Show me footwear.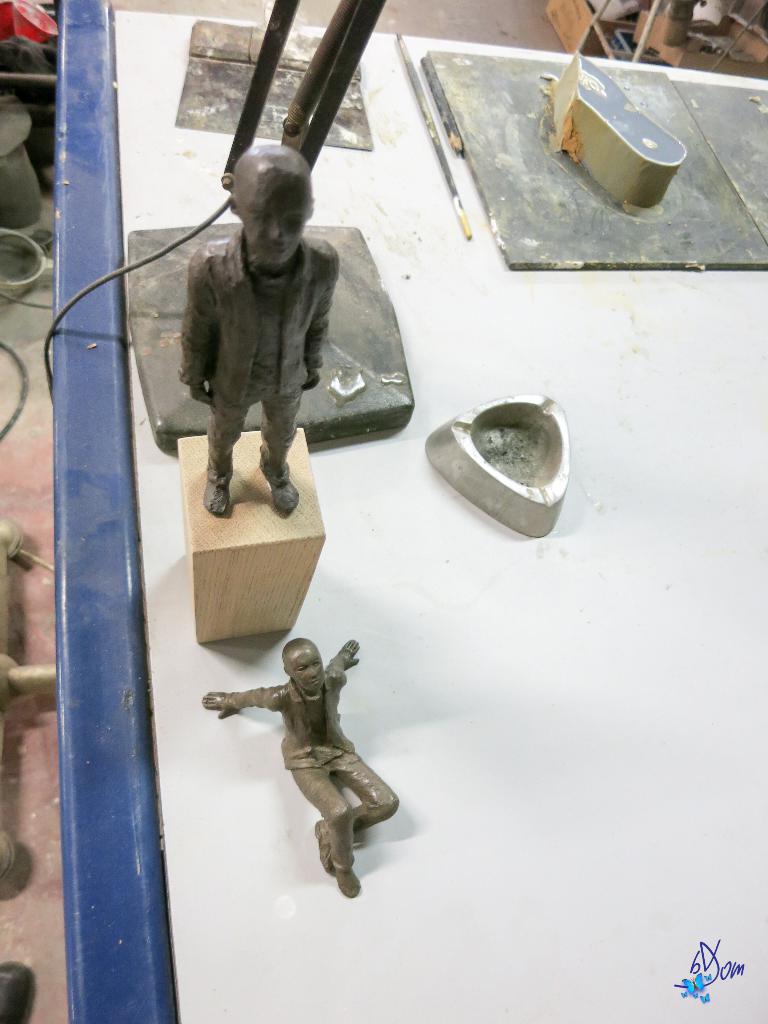
footwear is here: region(208, 481, 232, 520).
